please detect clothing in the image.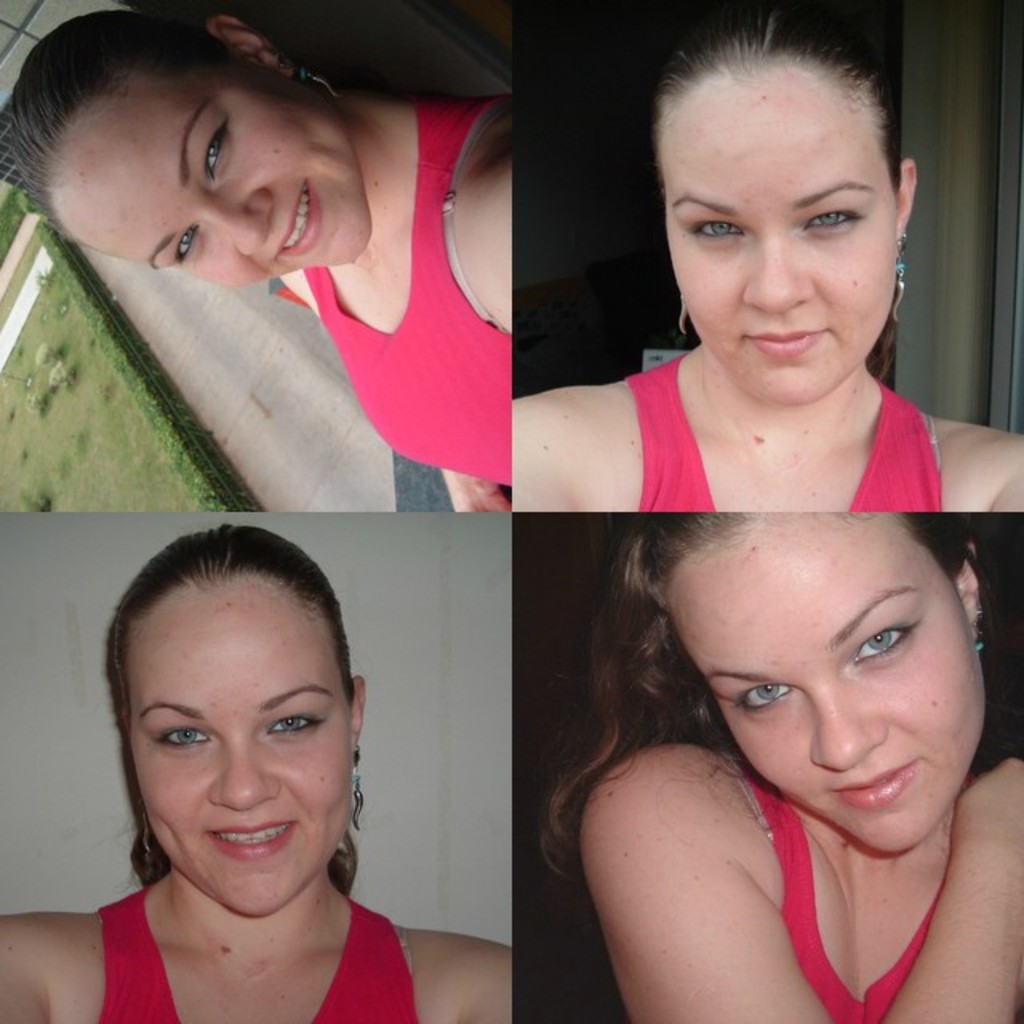
[x1=611, y1=352, x2=958, y2=525].
